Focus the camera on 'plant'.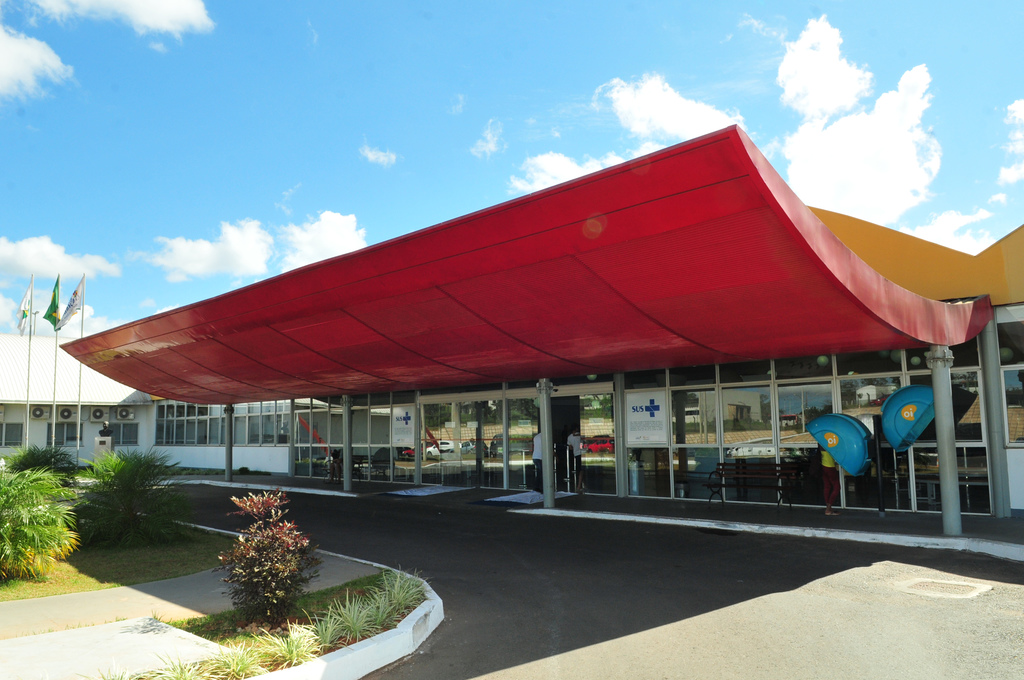
Focus region: 349, 579, 405, 633.
